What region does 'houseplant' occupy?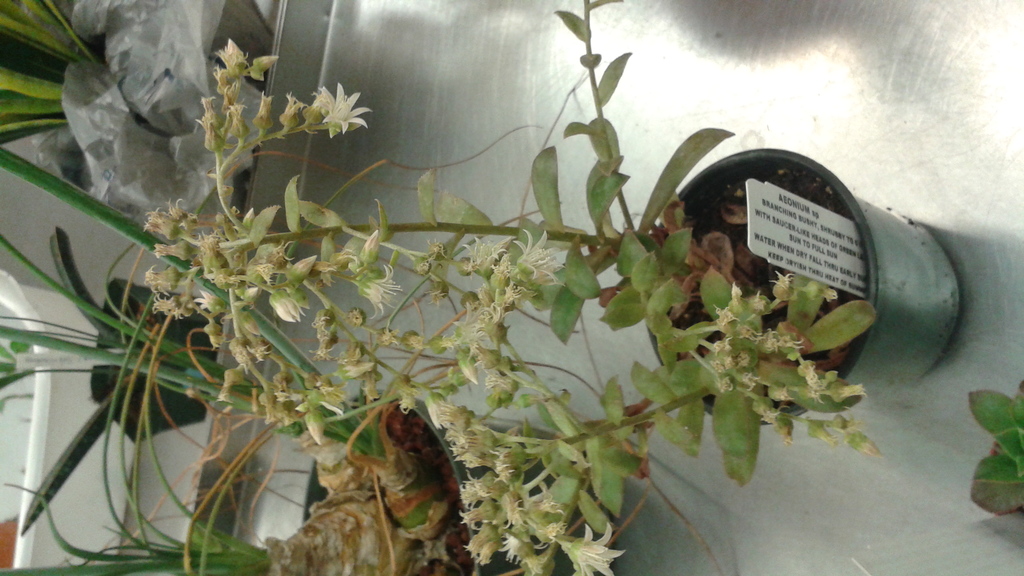
locate(141, 0, 963, 557).
